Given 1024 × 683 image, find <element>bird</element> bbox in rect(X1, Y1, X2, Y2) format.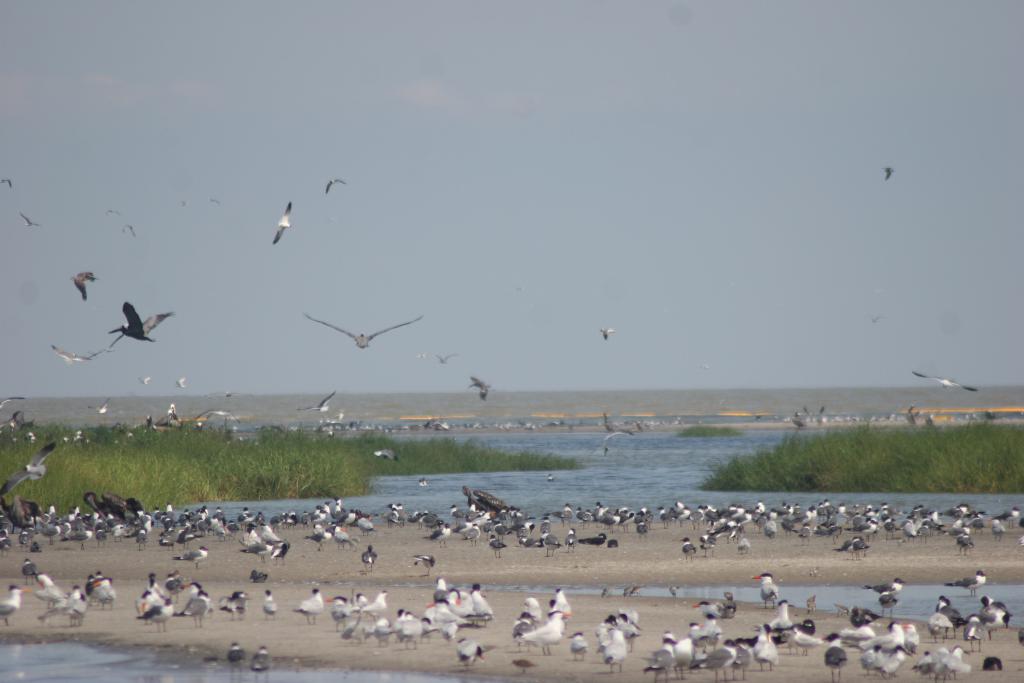
rect(603, 630, 625, 676).
